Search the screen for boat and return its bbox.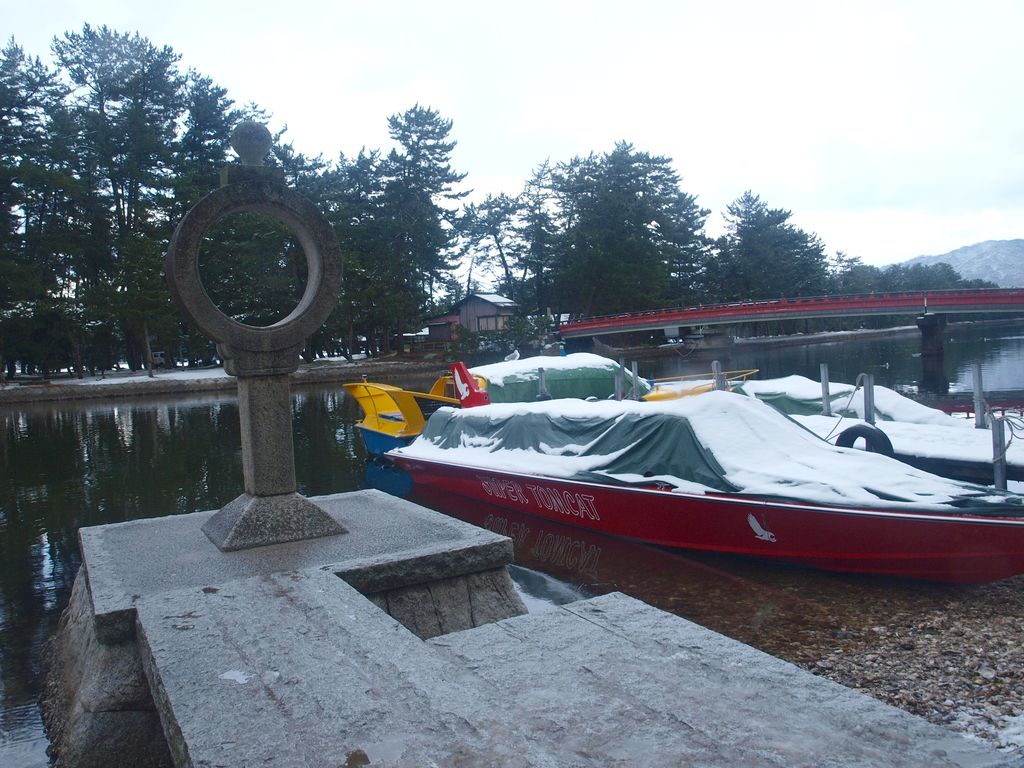
Found: 339,347,762,499.
